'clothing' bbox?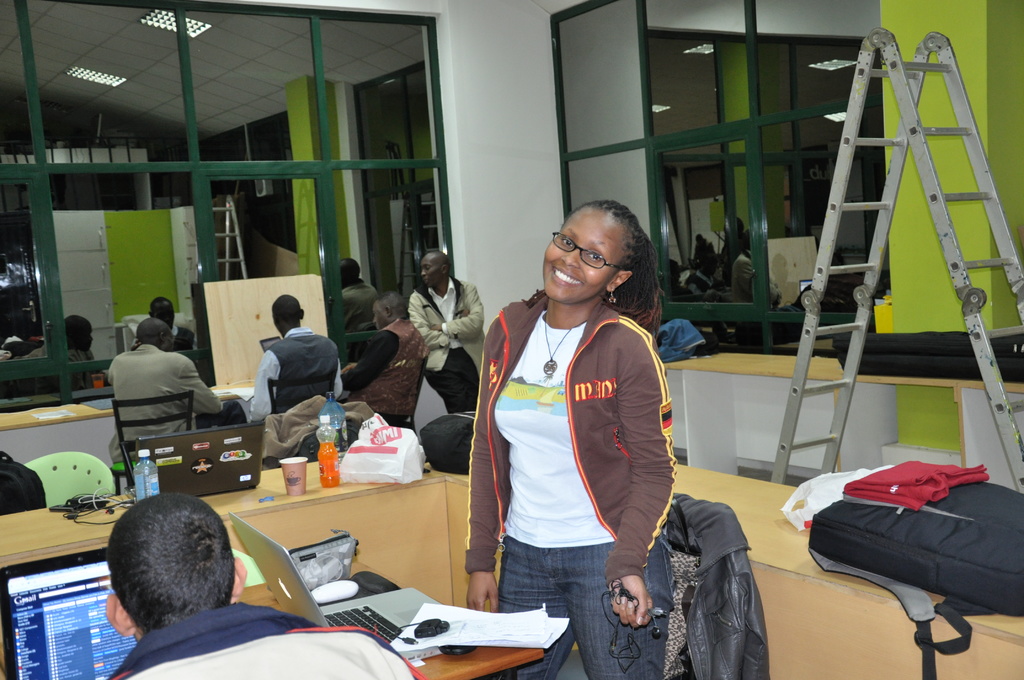
BBox(168, 319, 202, 370)
